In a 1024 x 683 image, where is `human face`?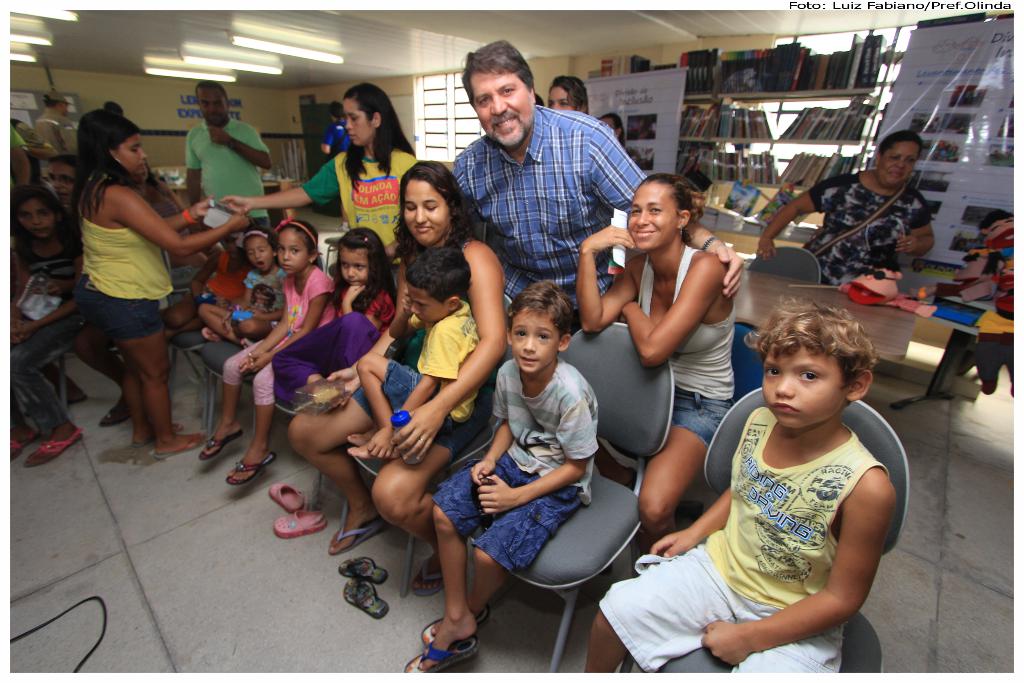
region(277, 226, 308, 280).
